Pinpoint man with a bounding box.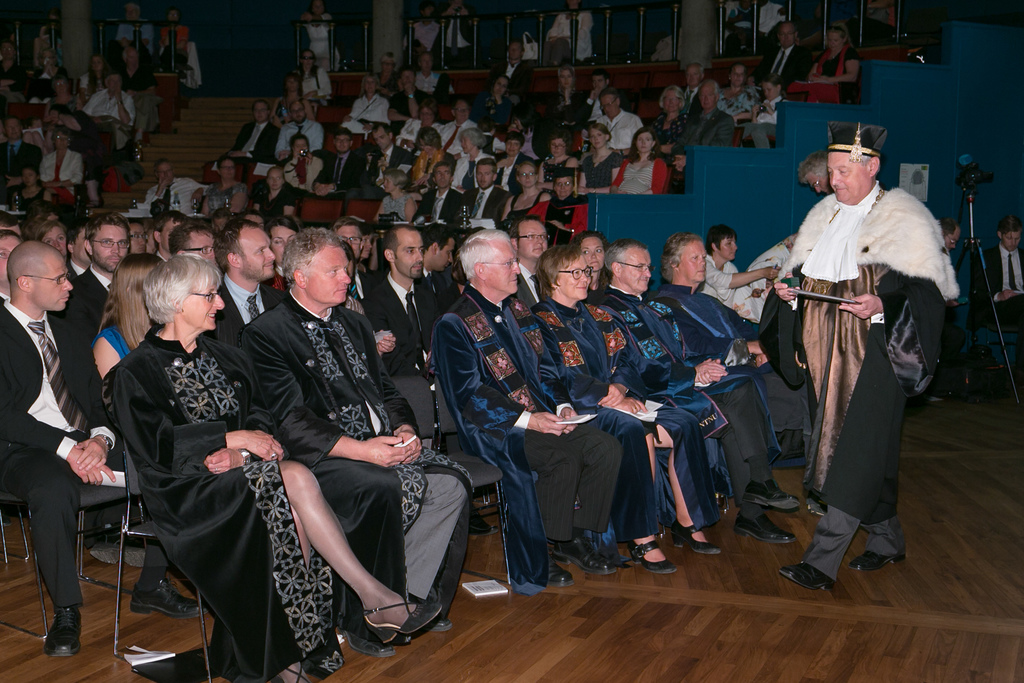
[x1=421, y1=224, x2=453, y2=313].
